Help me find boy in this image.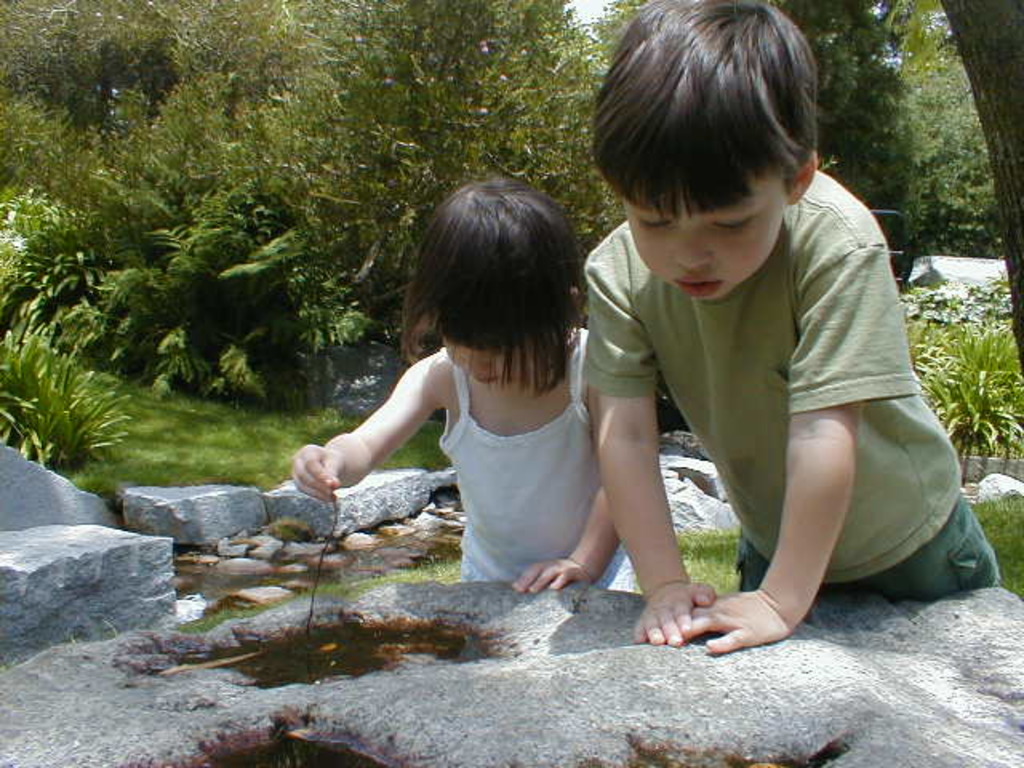
Found it: bbox=(584, 0, 990, 661).
